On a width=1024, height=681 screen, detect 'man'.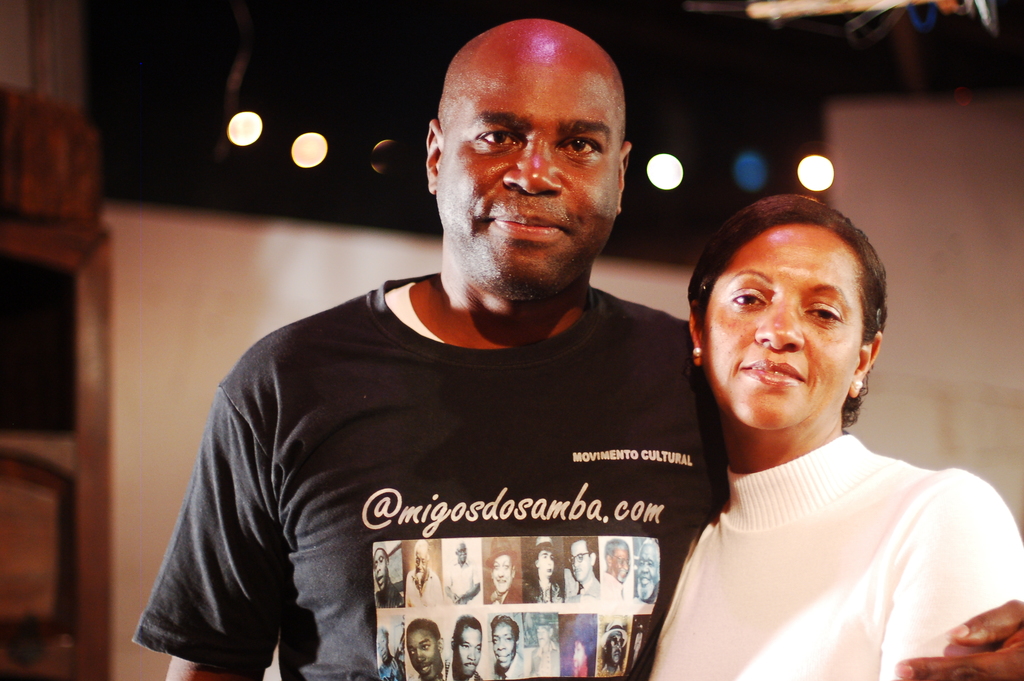
x1=483 y1=537 x2=519 y2=607.
